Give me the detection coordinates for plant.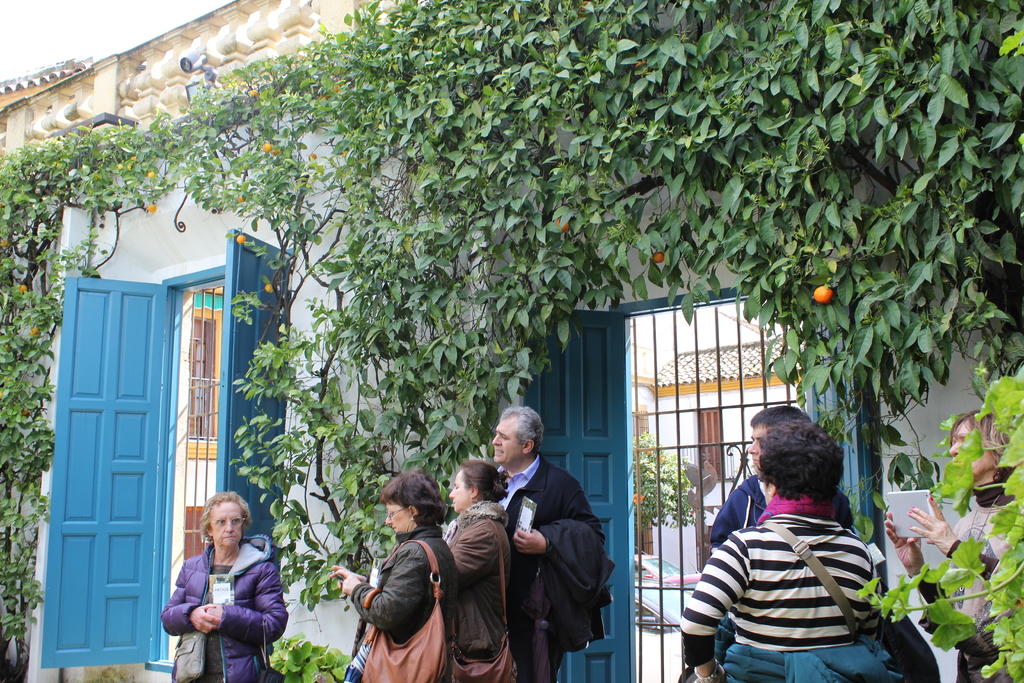
634:431:699:541.
